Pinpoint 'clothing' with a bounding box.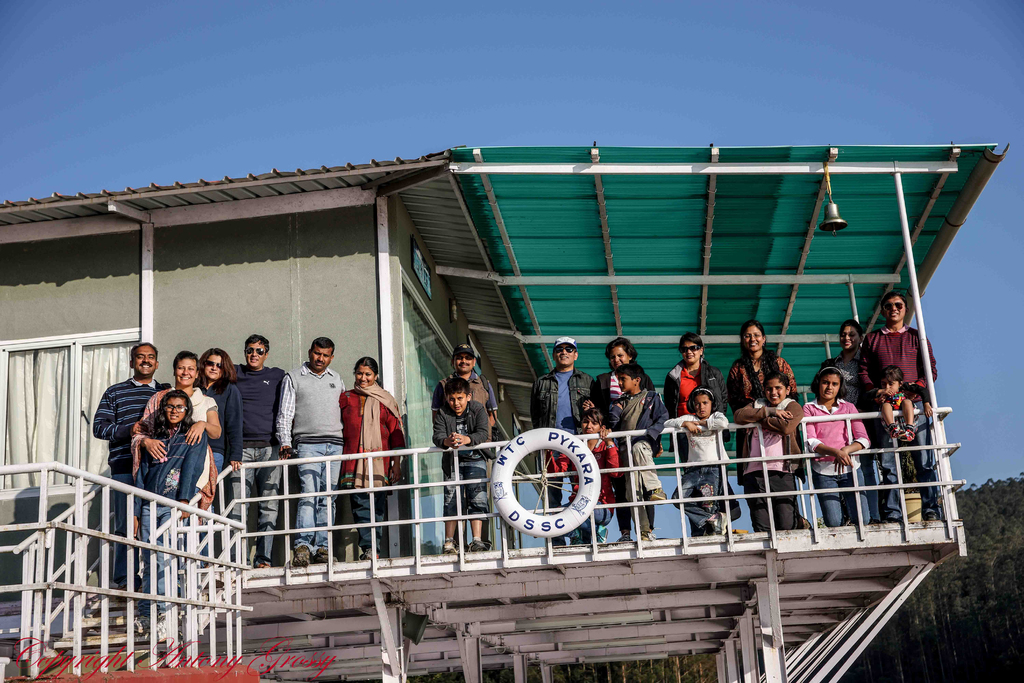
[732, 353, 799, 483].
